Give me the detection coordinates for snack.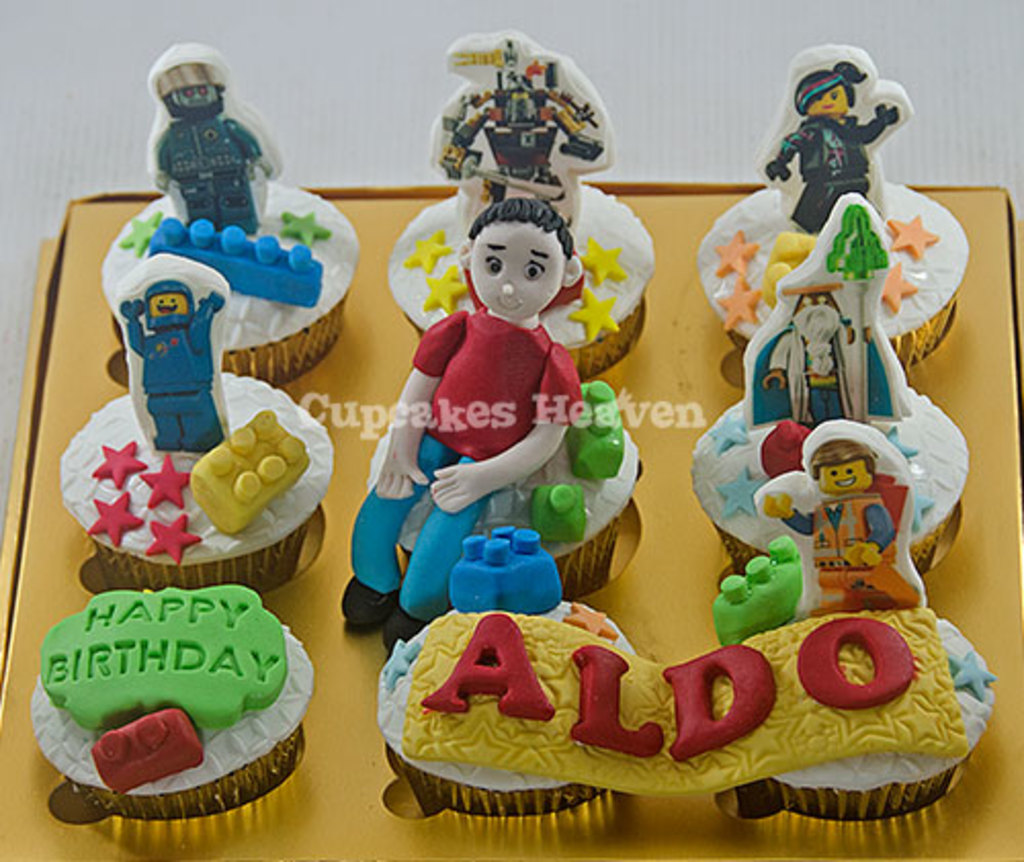
35 579 336 825.
